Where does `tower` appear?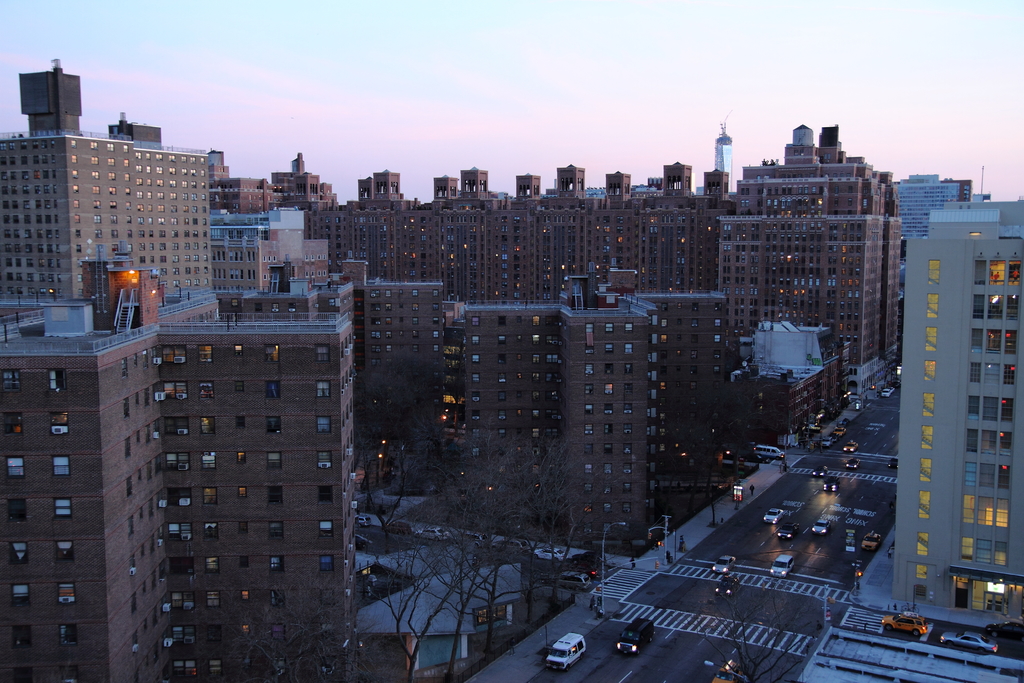
Appears at 207 142 241 189.
